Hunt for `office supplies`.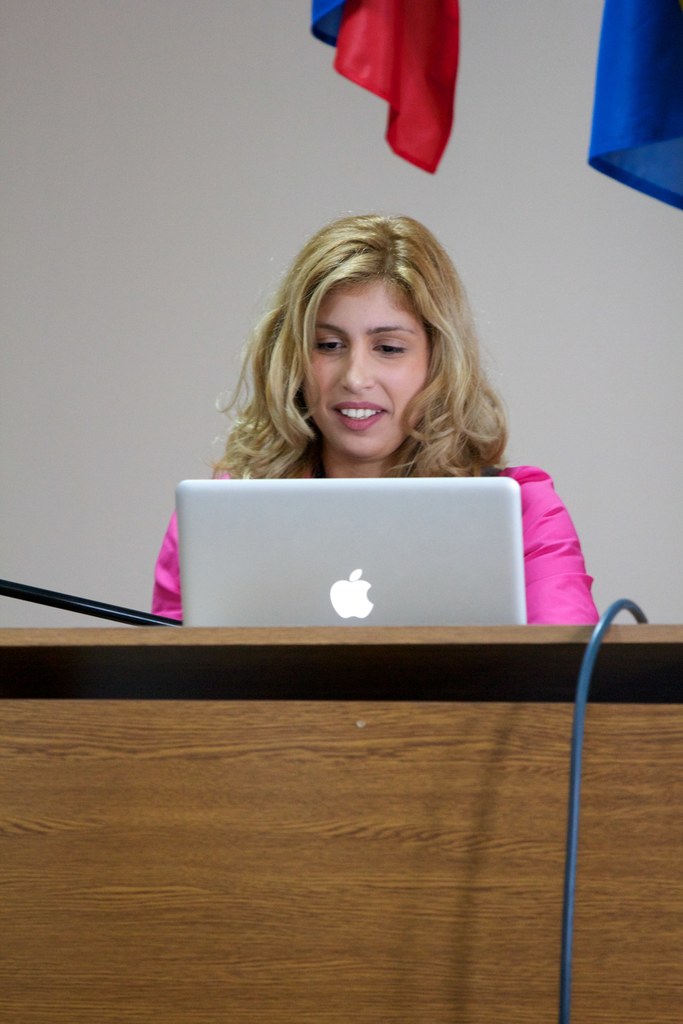
Hunted down at (0, 636, 682, 1023).
